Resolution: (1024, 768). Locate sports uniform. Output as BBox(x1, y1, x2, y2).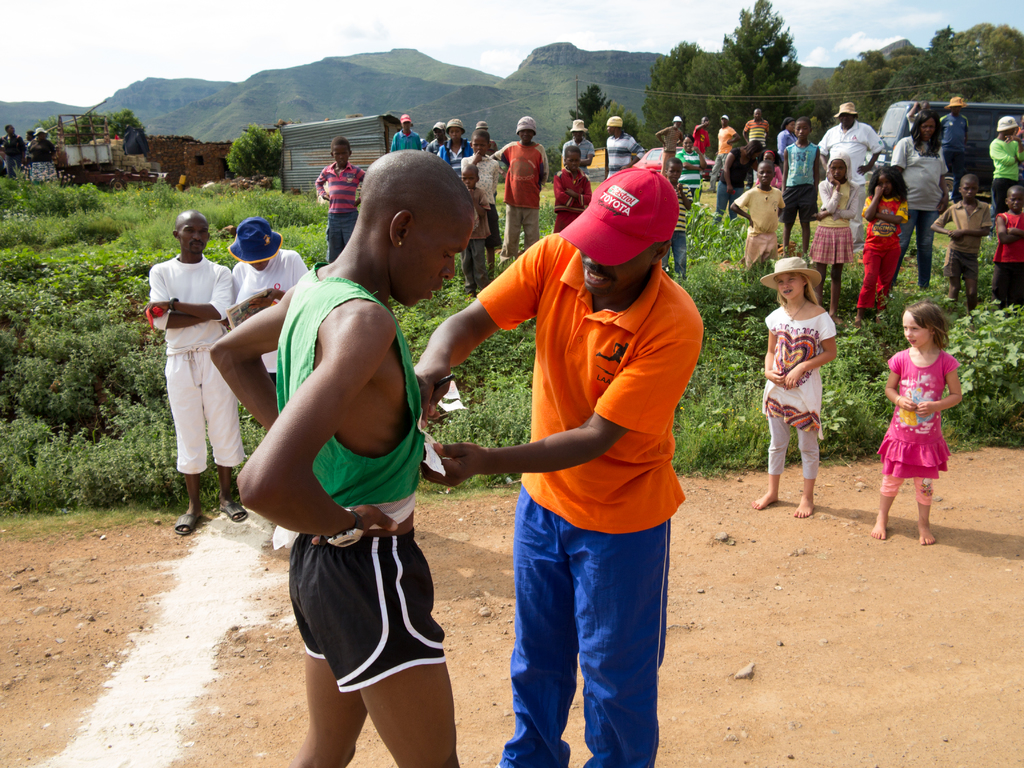
BBox(268, 265, 463, 701).
